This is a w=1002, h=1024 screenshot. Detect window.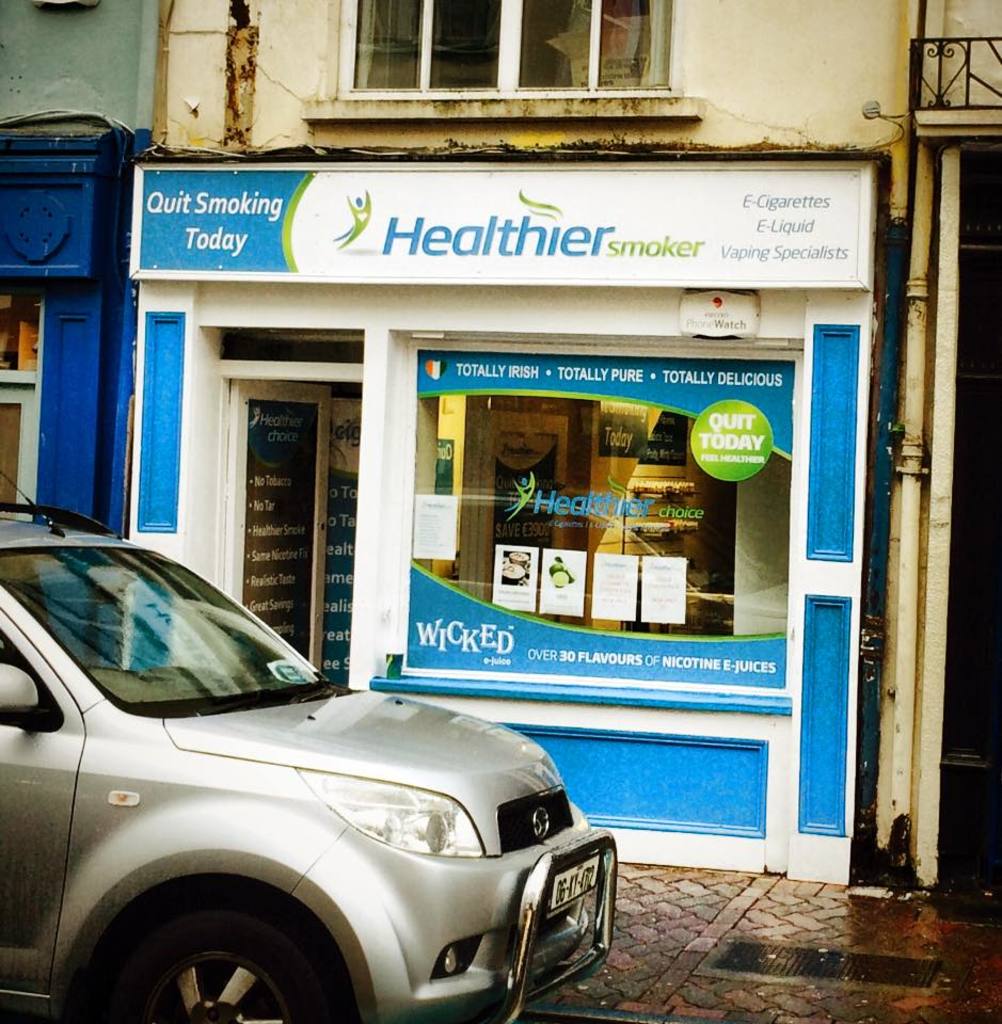
box(341, 0, 688, 94).
